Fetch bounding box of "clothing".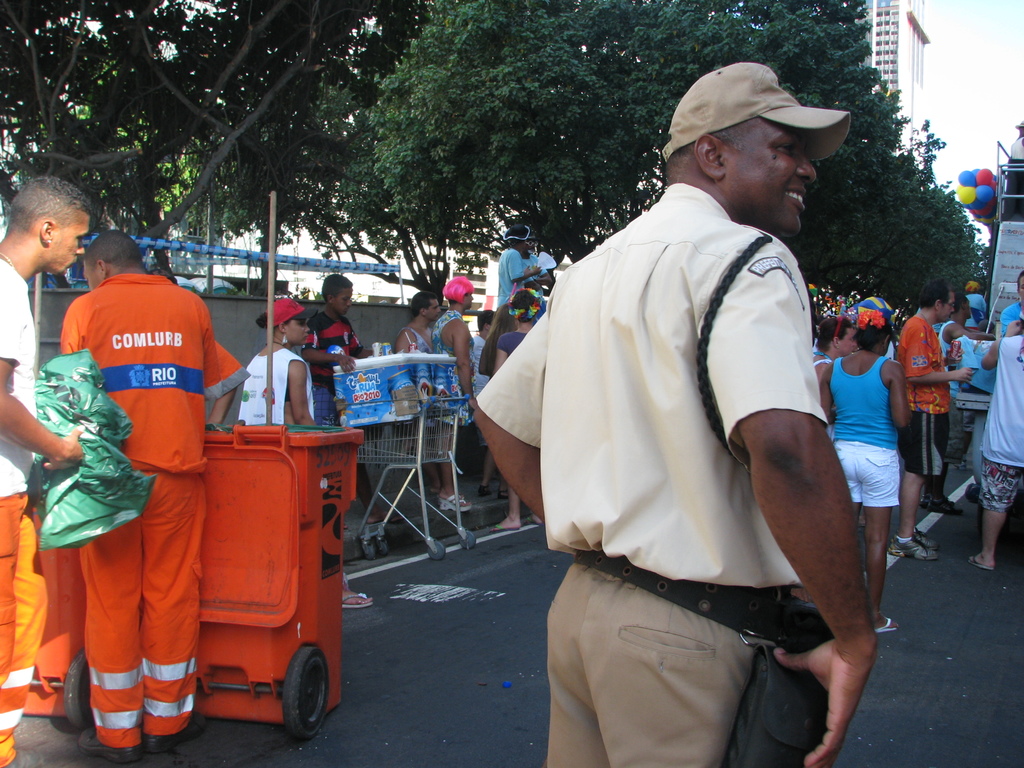
Bbox: (left=38, top=236, right=218, bottom=704).
